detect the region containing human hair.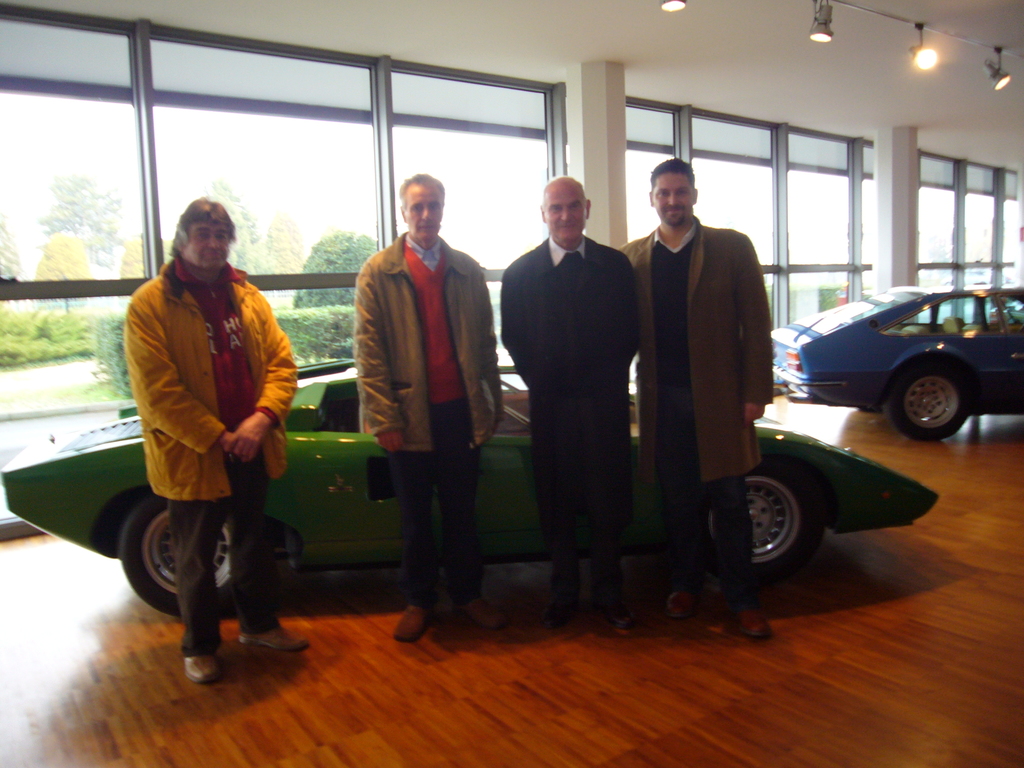
bbox=[649, 156, 694, 189].
